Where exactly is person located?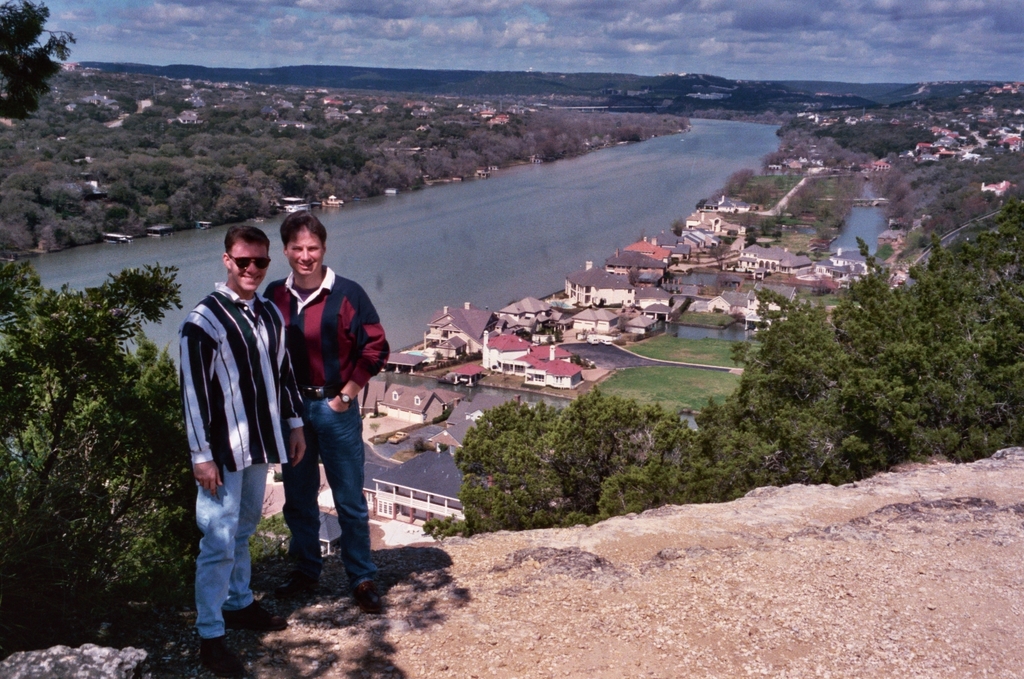
Its bounding box is <region>274, 215, 379, 596</region>.
